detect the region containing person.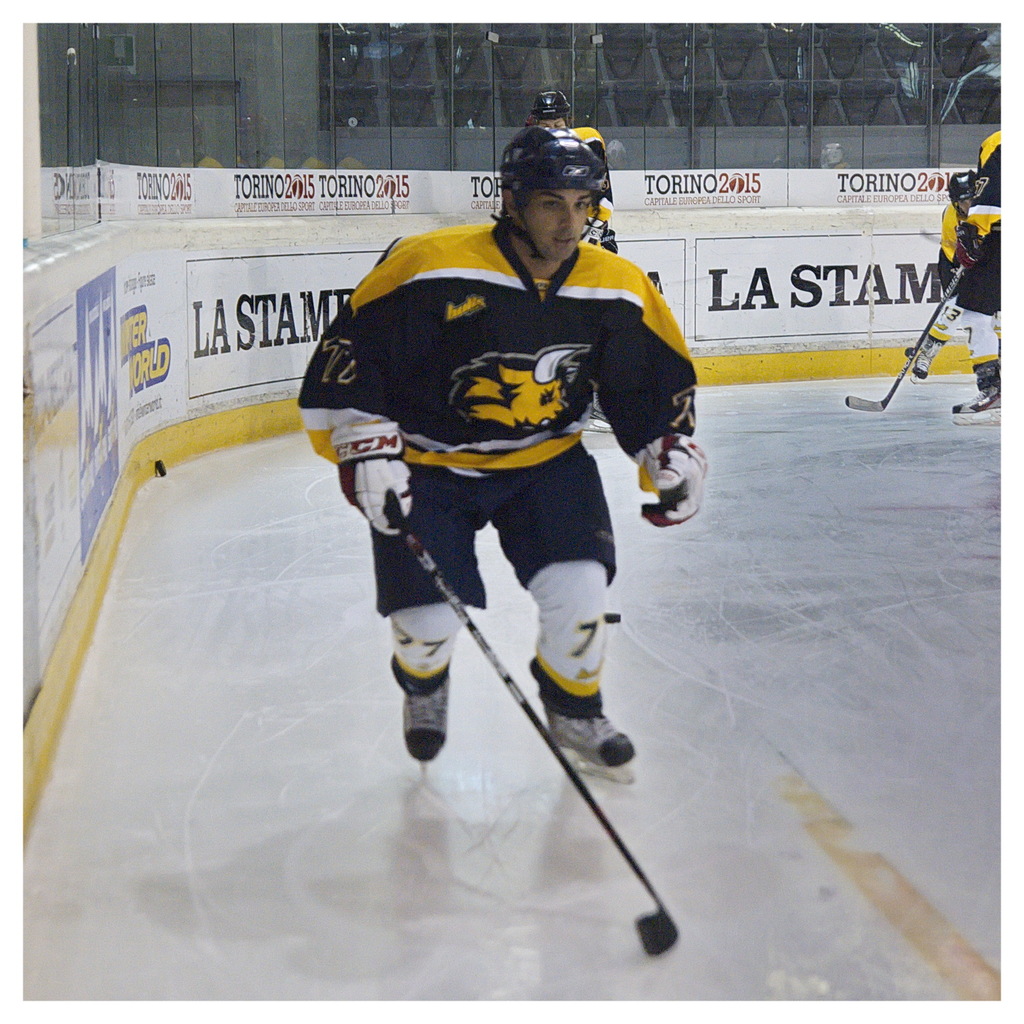
{"x1": 962, "y1": 131, "x2": 1011, "y2": 278}.
